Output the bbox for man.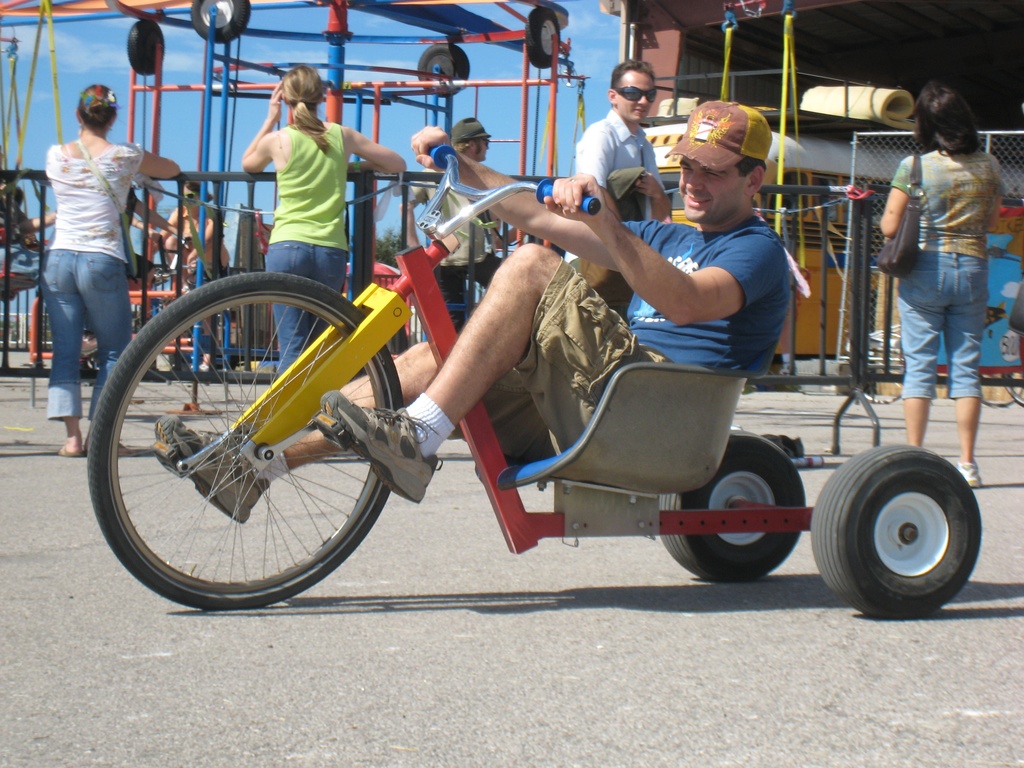
[x1=141, y1=88, x2=792, y2=534].
